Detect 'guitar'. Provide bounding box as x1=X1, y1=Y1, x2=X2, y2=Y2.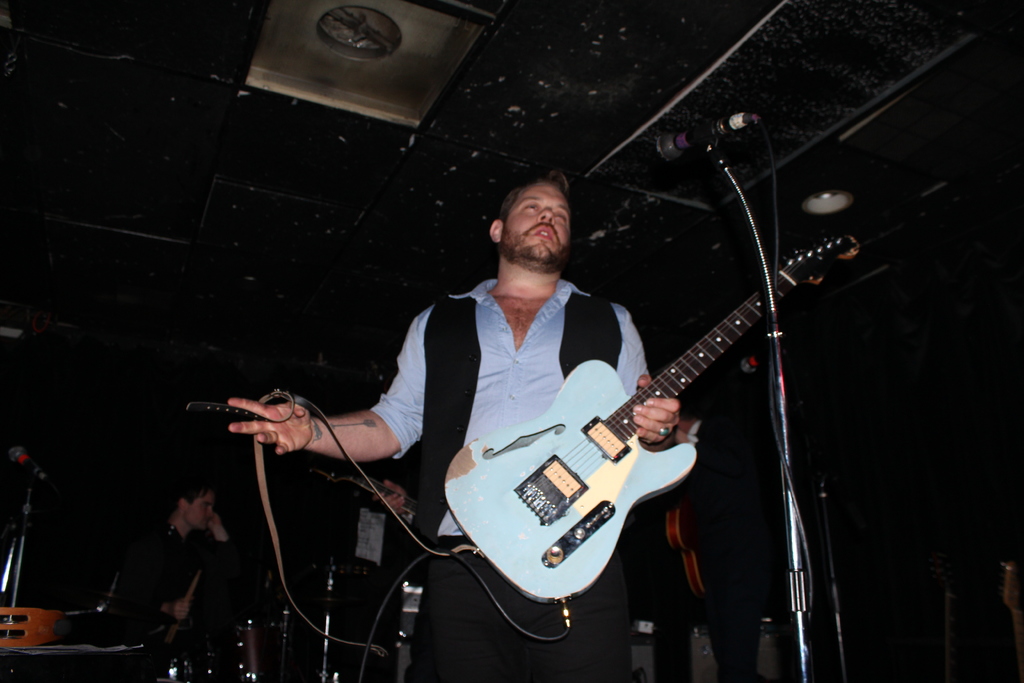
x1=439, y1=231, x2=865, y2=607.
